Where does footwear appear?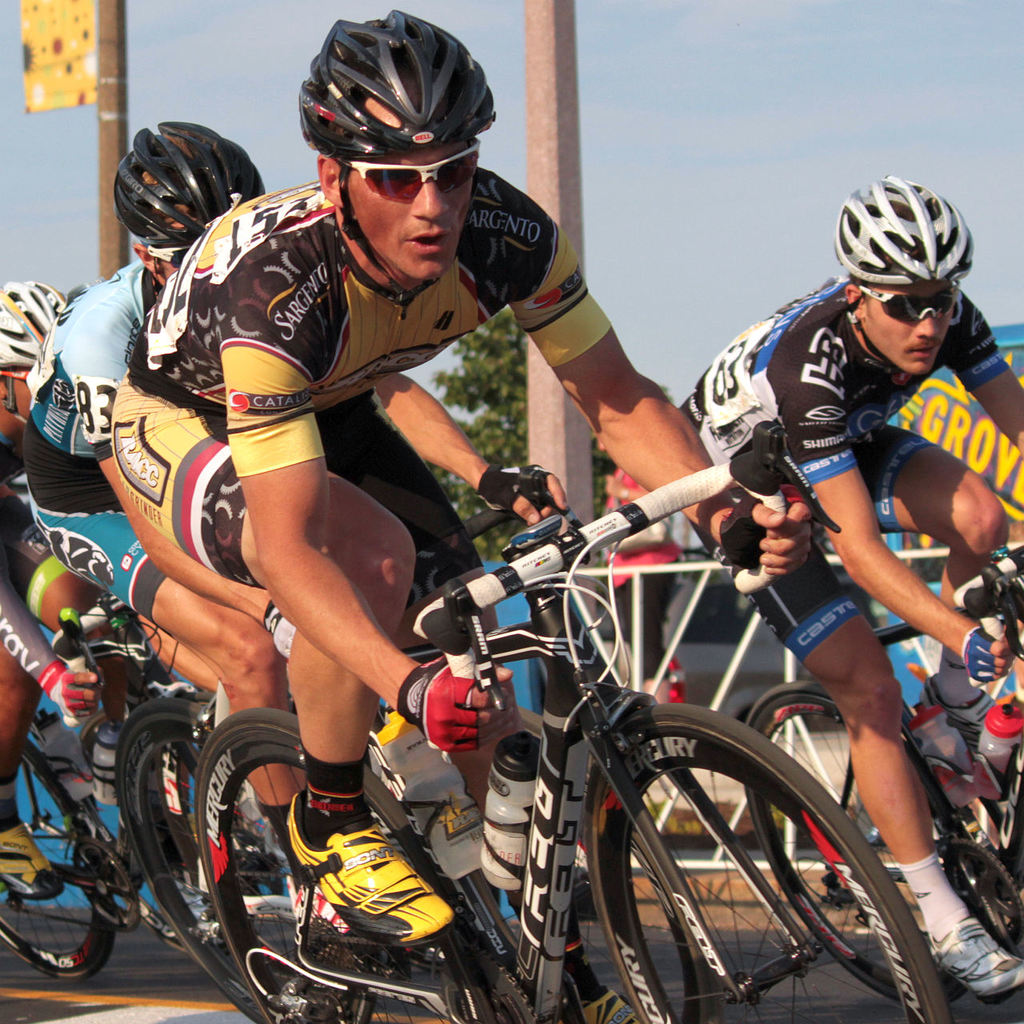
Appears at select_region(916, 680, 1001, 735).
